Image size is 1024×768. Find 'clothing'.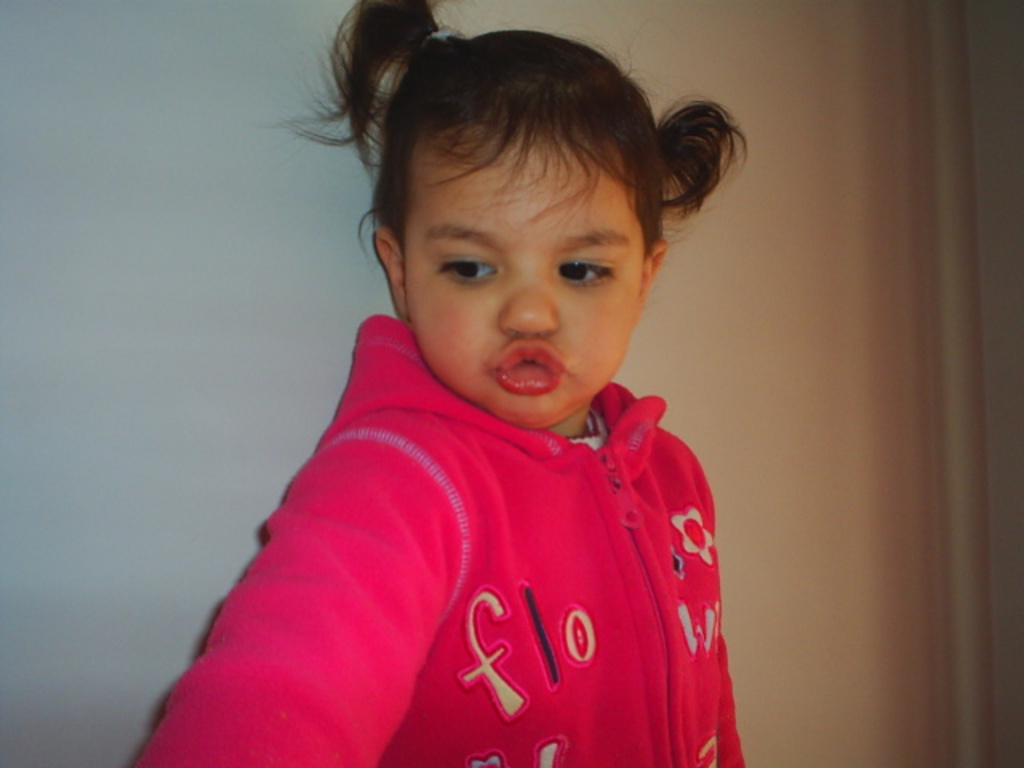
<bbox>120, 320, 762, 766</bbox>.
